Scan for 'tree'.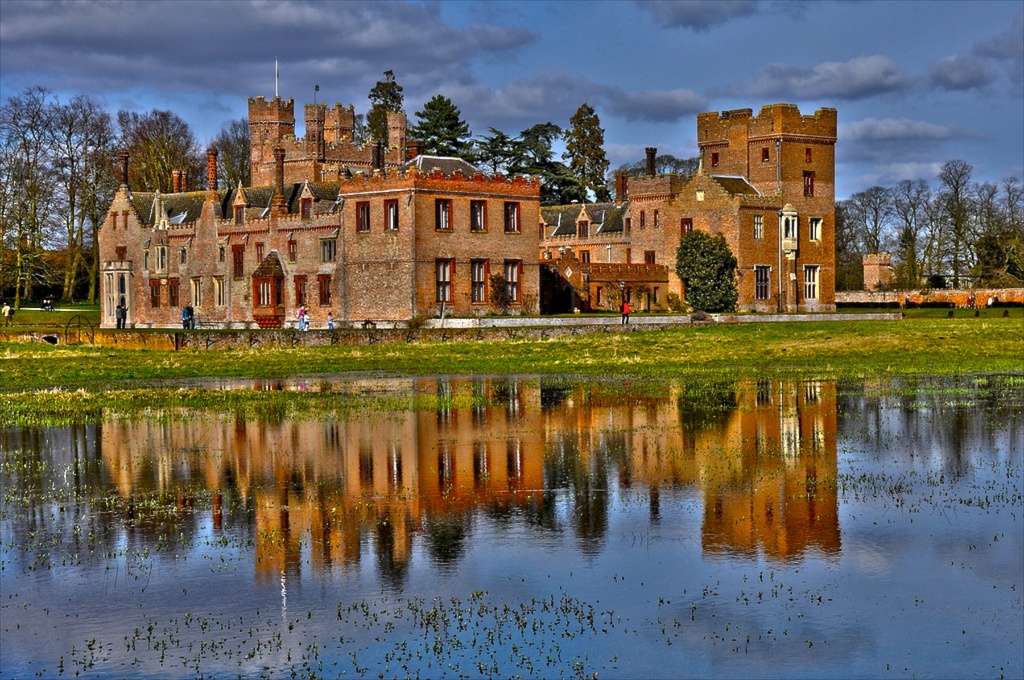
Scan result: {"x1": 911, "y1": 131, "x2": 1010, "y2": 286}.
